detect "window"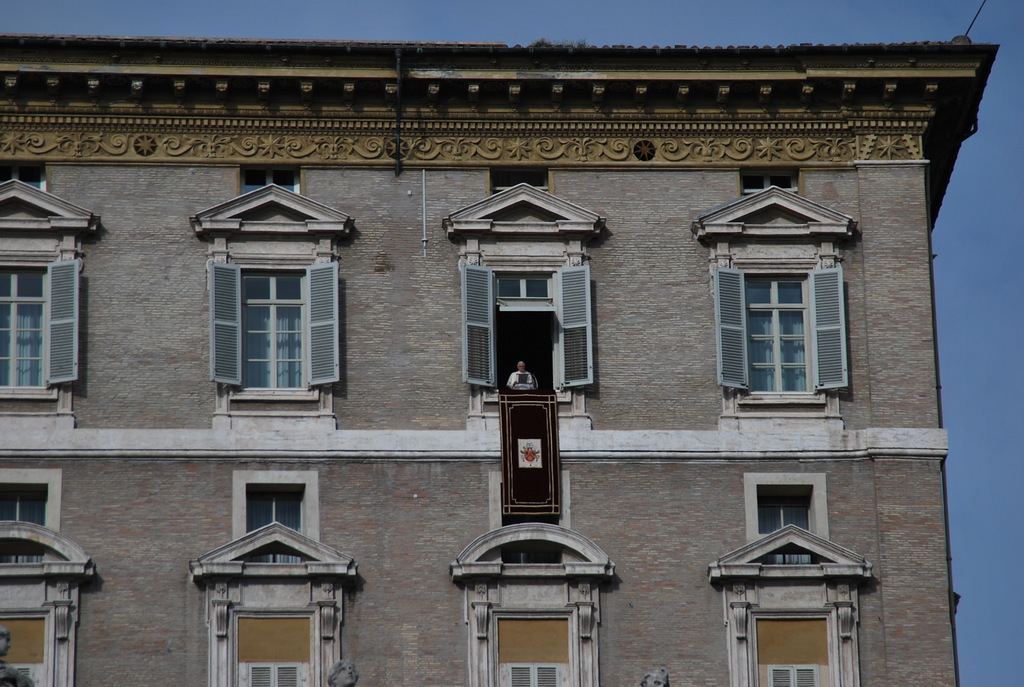
region(0, 468, 73, 538)
